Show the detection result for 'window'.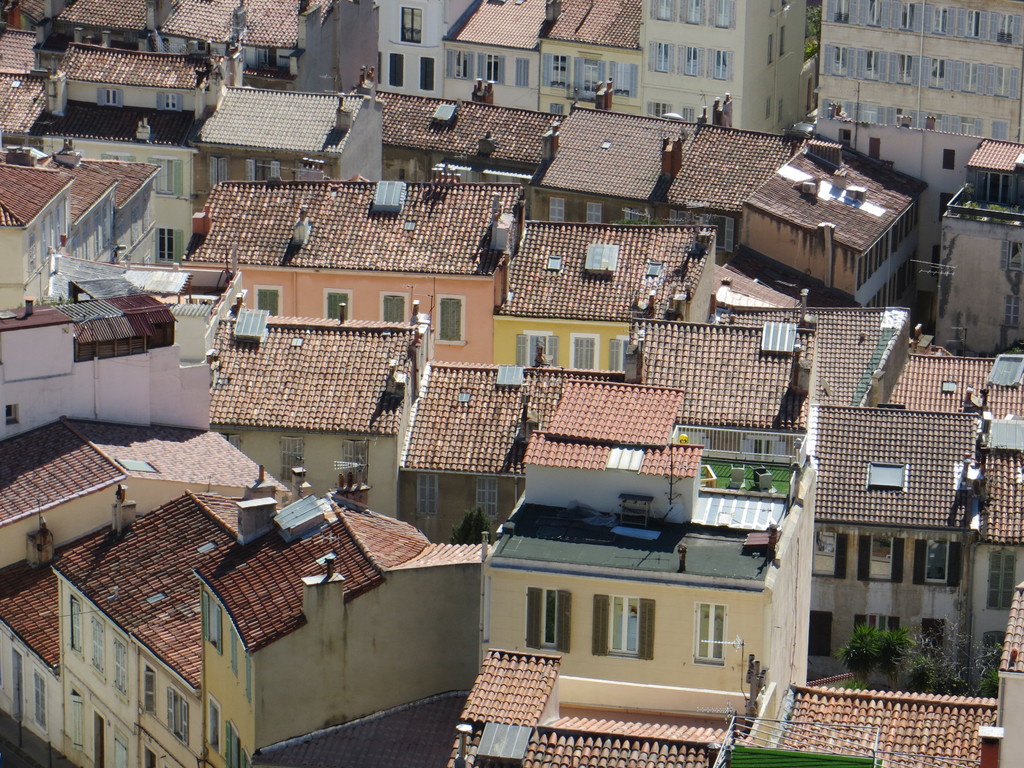
box=[449, 169, 474, 186].
